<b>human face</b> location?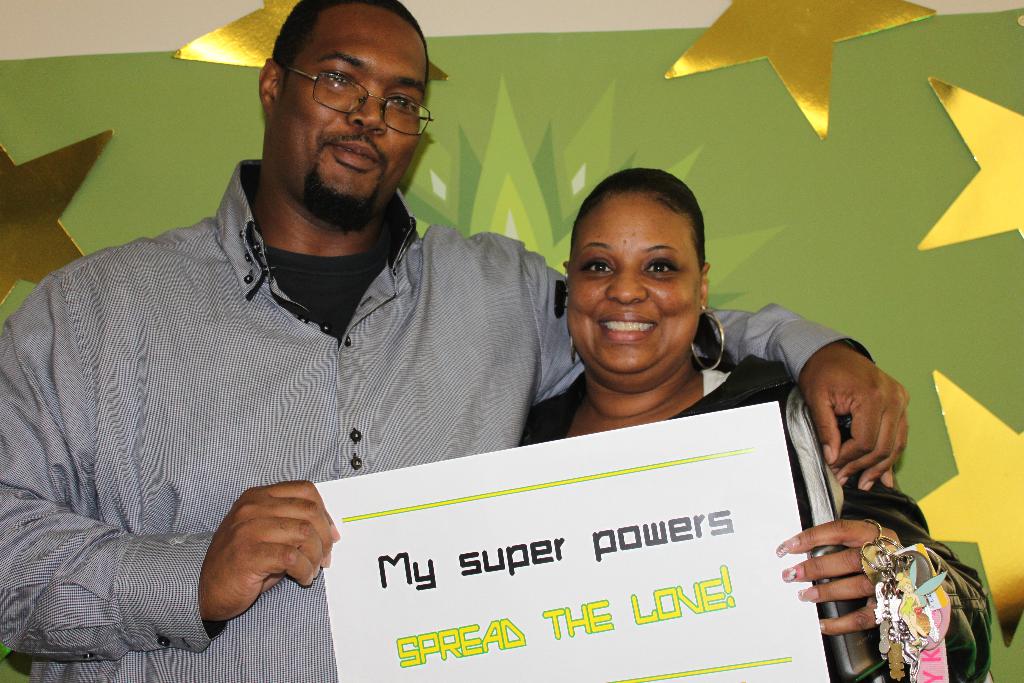
bbox=[266, 0, 421, 220]
